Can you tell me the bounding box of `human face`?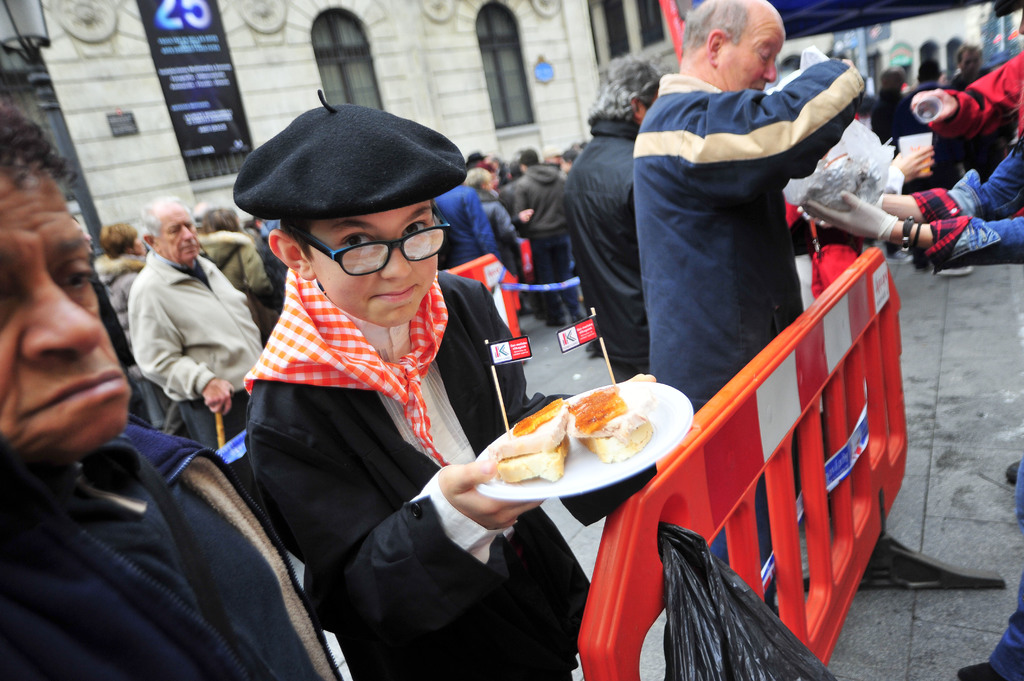
[x1=712, y1=6, x2=797, y2=96].
